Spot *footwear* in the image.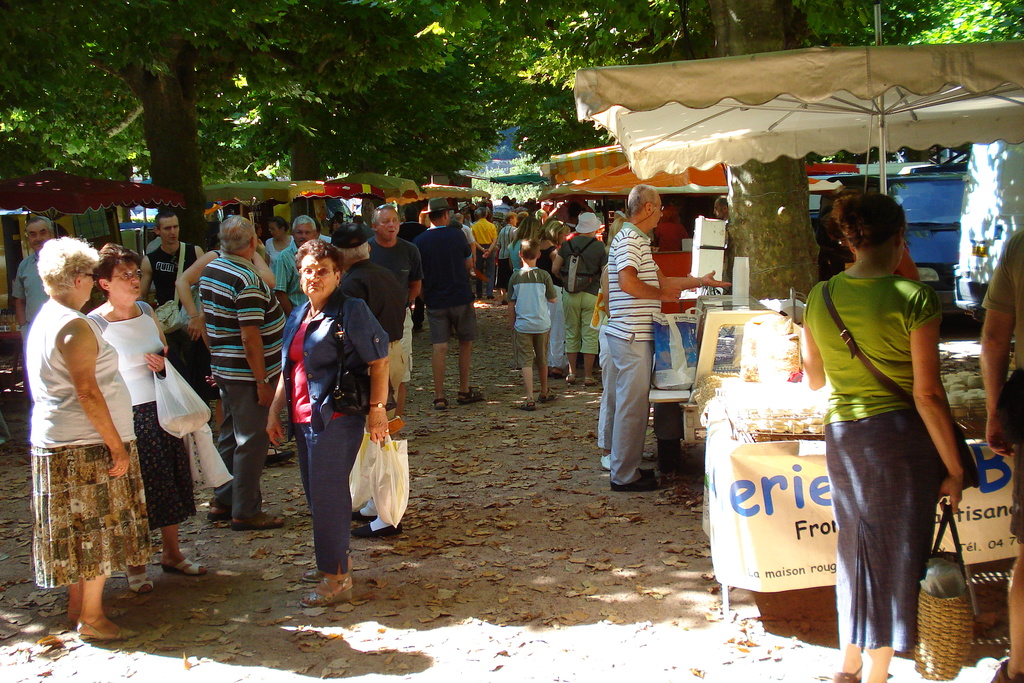
*footwear* found at [636,467,655,480].
